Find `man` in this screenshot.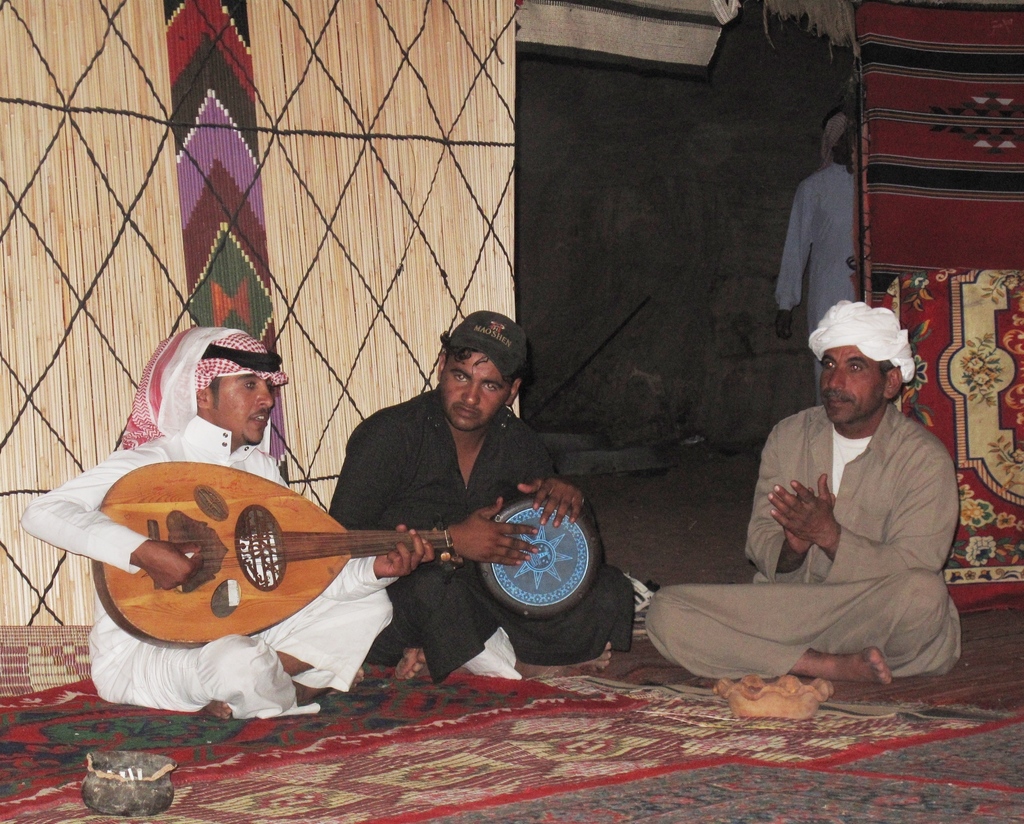
The bounding box for `man` is {"left": 643, "top": 295, "right": 963, "bottom": 685}.
